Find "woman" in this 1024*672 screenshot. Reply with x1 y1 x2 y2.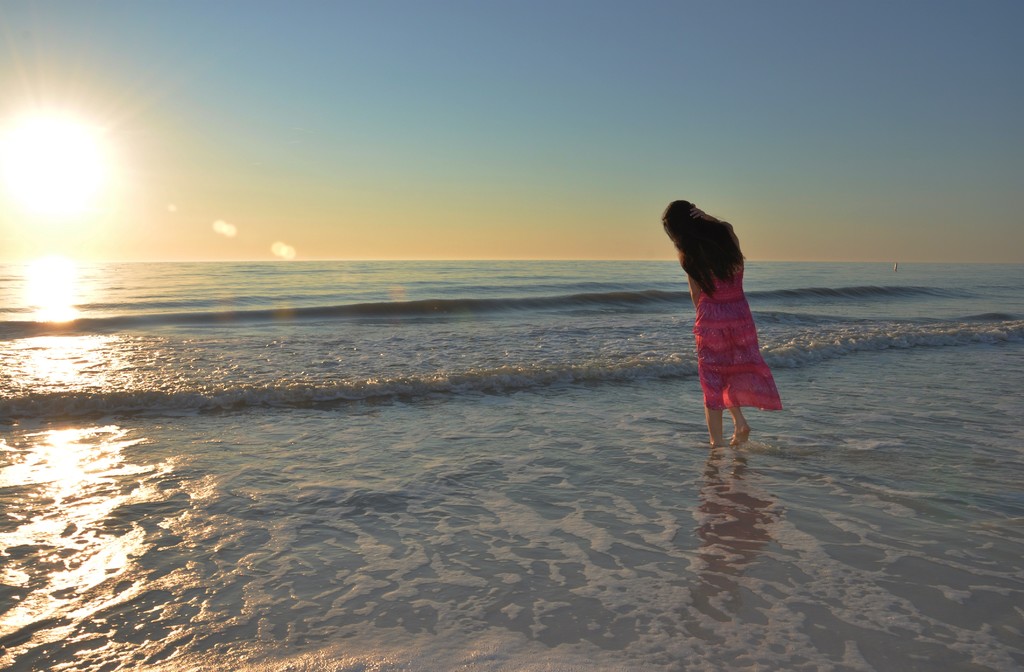
655 200 788 450.
